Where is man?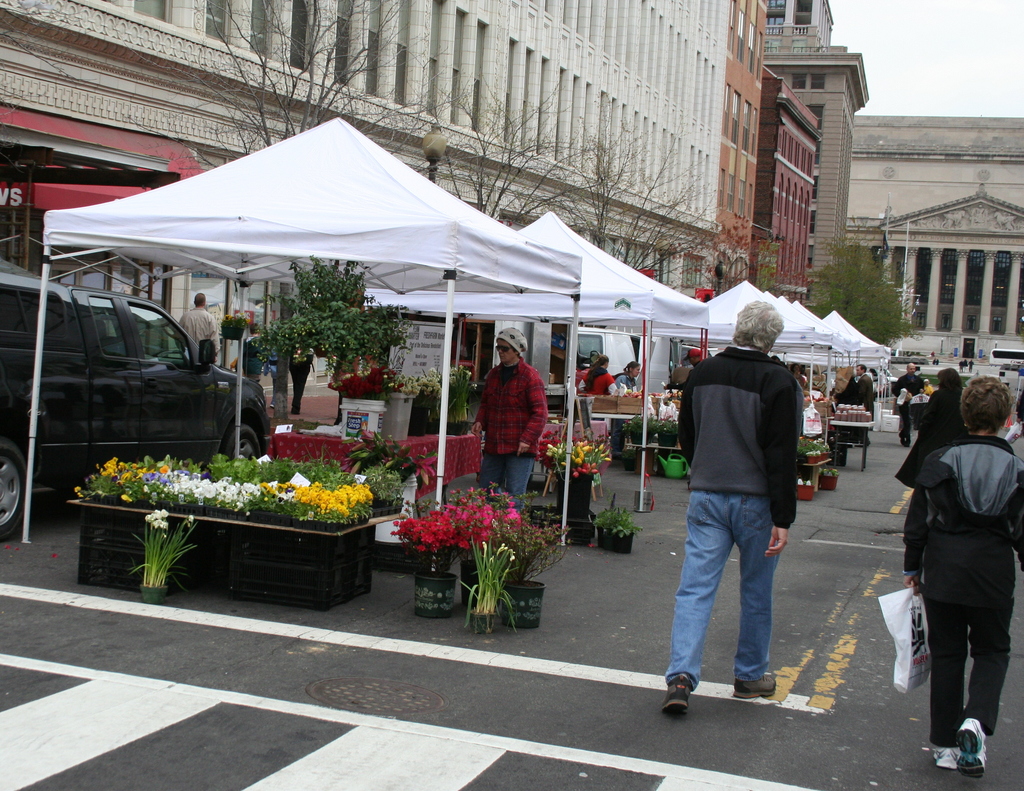
bbox(893, 360, 925, 447).
